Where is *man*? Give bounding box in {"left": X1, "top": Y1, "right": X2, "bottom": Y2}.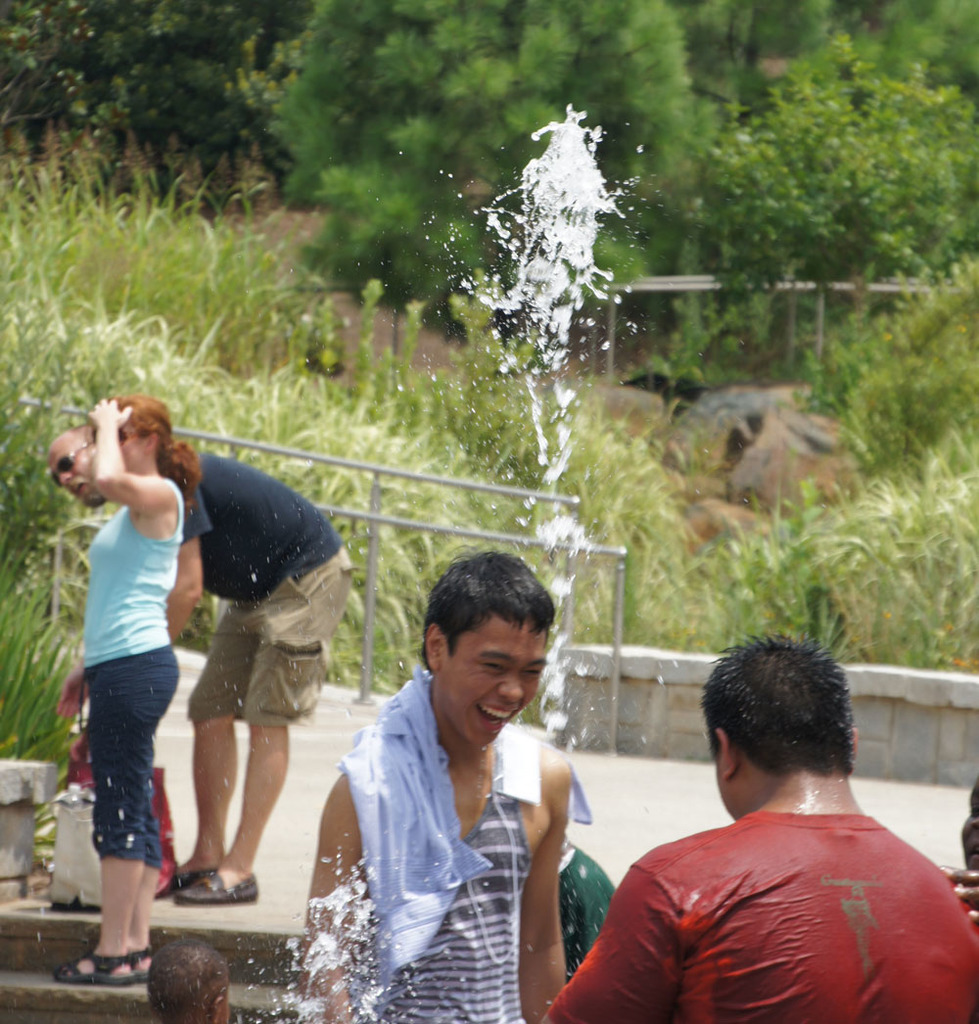
{"left": 39, "top": 410, "right": 365, "bottom": 910}.
